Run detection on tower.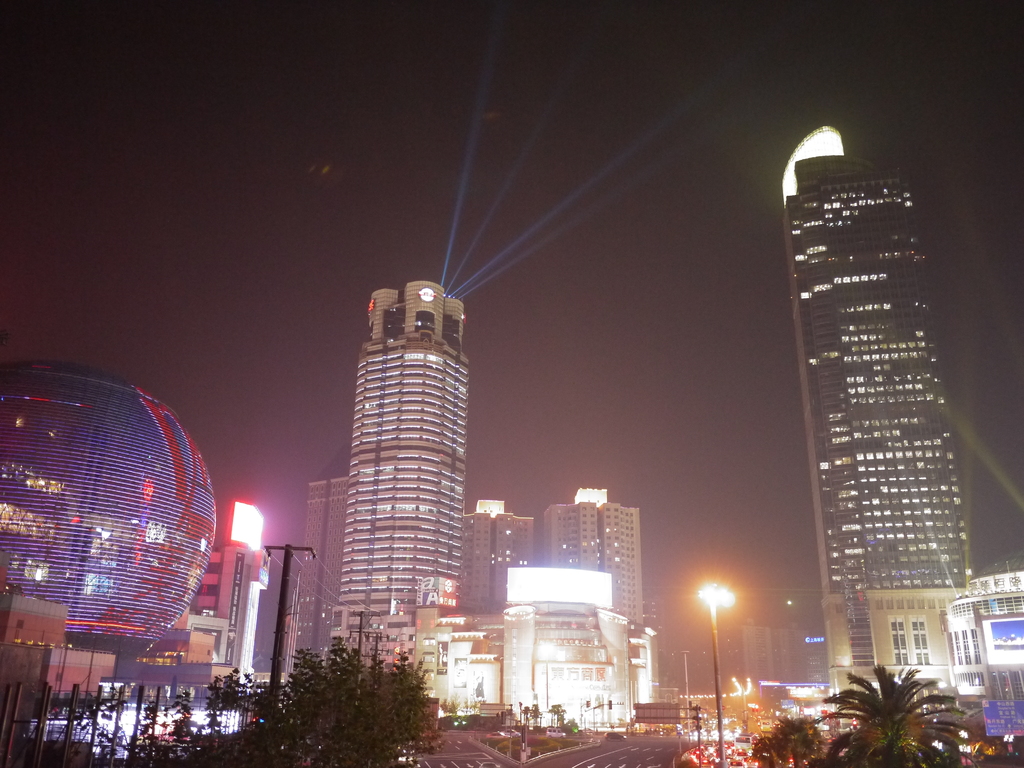
Result: <box>339,279,459,676</box>.
